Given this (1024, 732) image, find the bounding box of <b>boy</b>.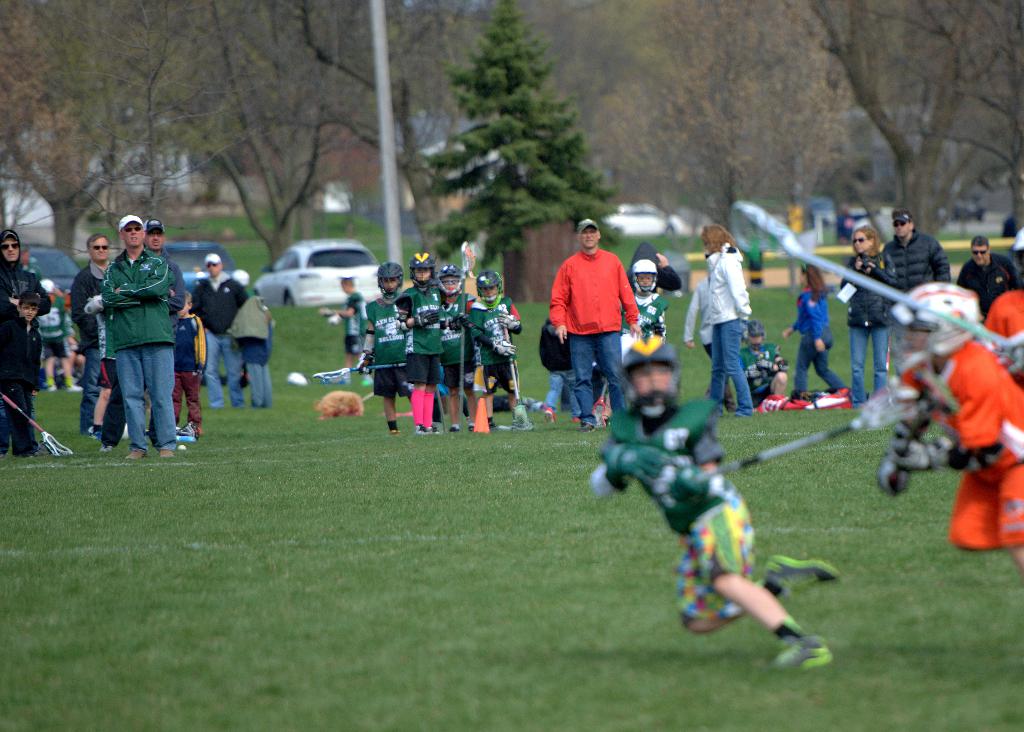
locate(3, 291, 43, 455).
